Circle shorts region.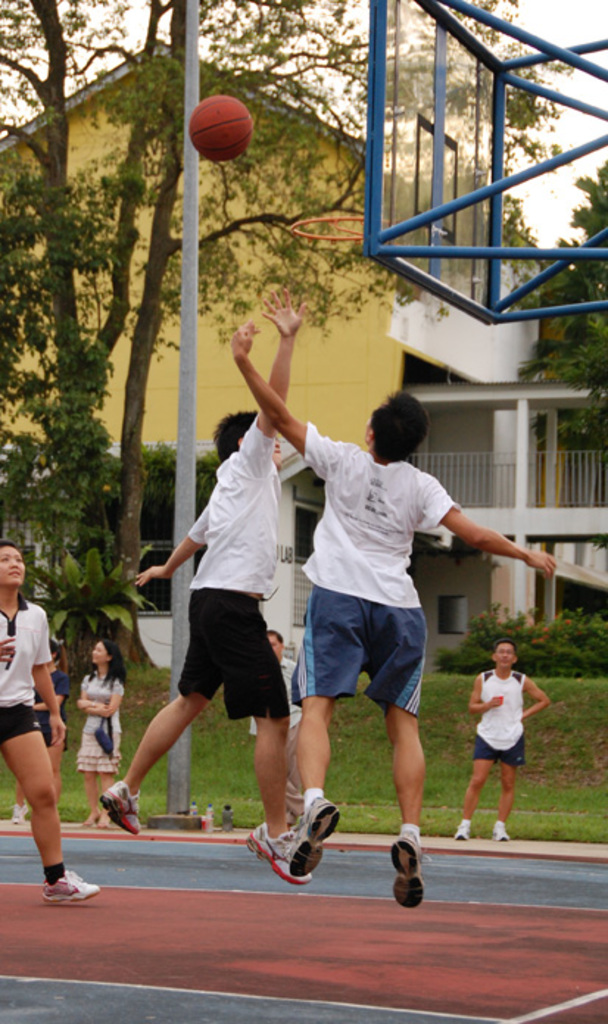
Region: <box>476,728,524,764</box>.
